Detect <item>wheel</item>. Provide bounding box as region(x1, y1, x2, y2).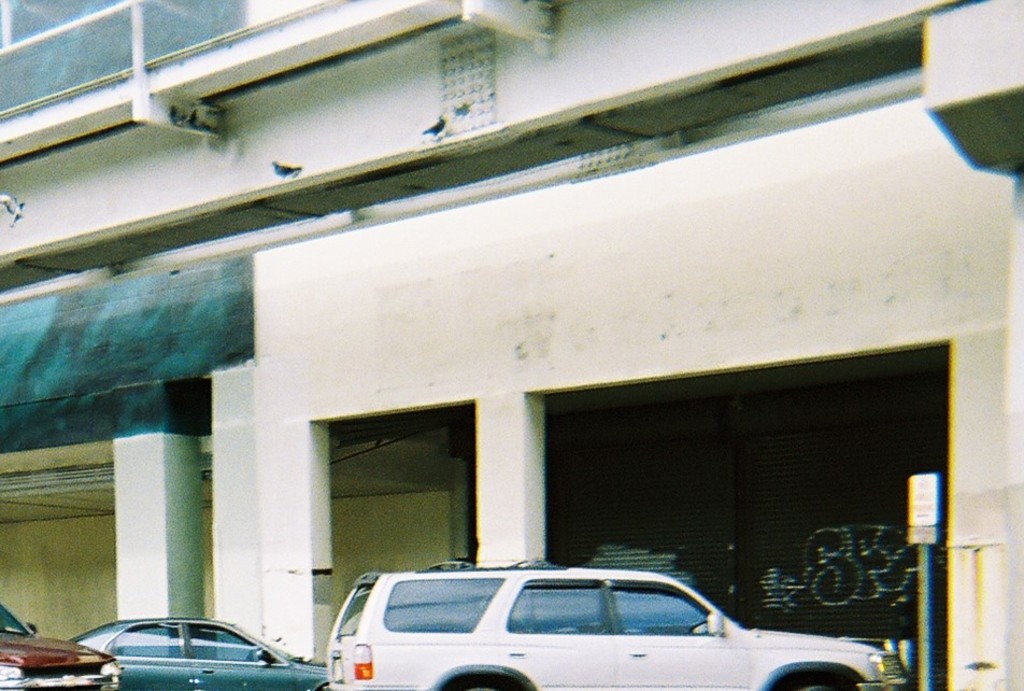
region(452, 678, 510, 690).
